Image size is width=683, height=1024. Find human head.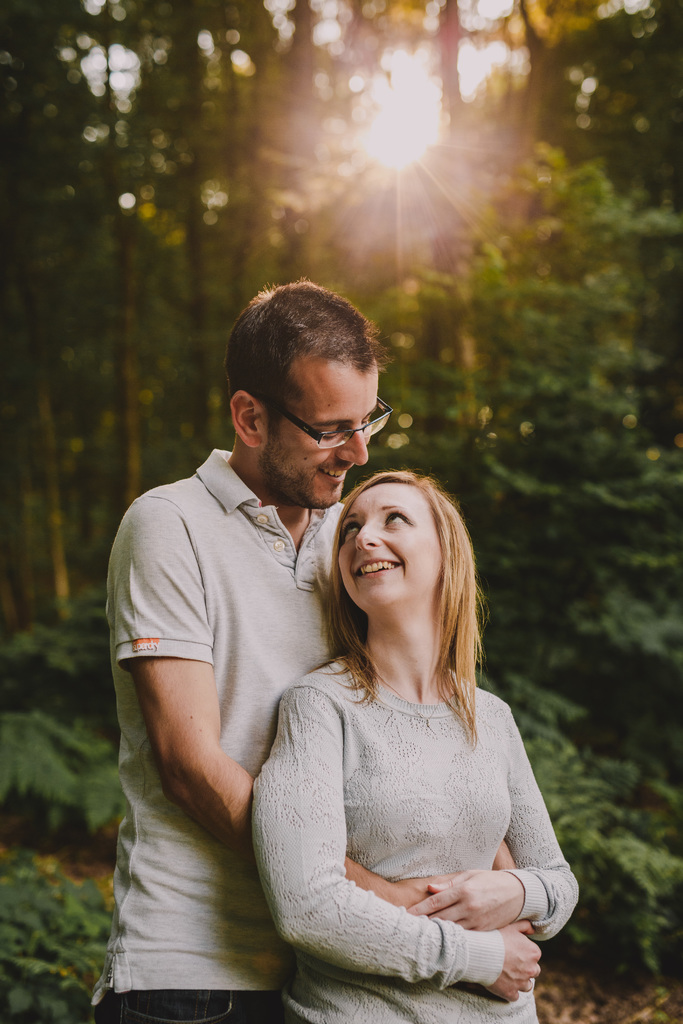
<region>223, 274, 383, 515</region>.
